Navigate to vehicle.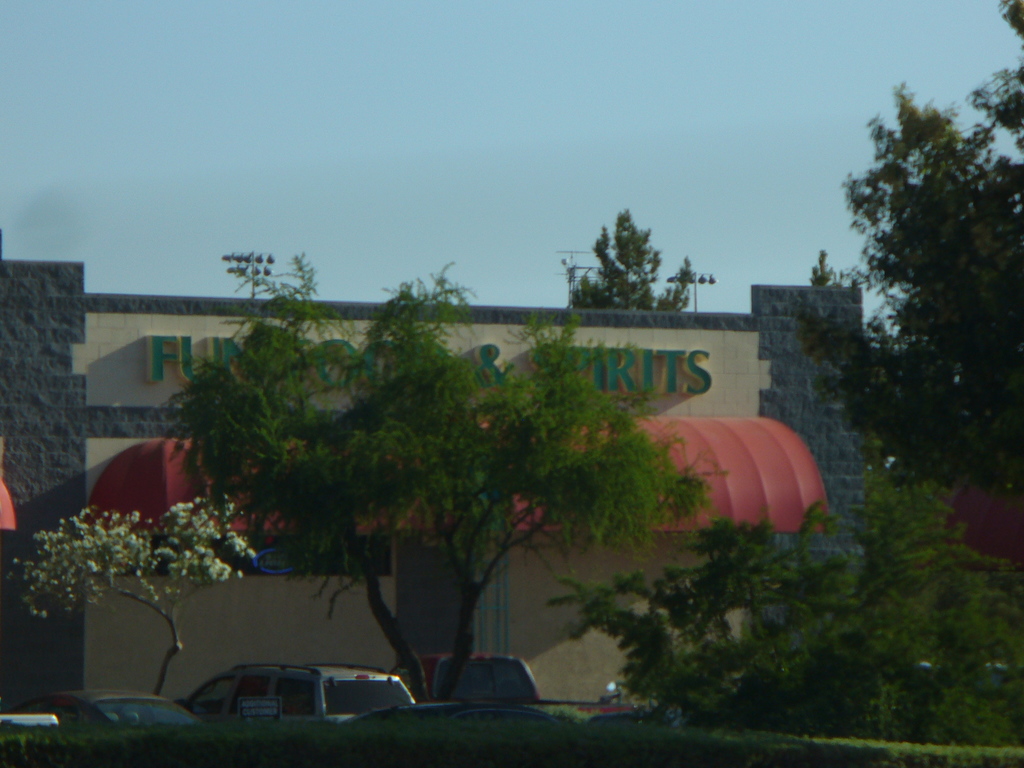
Navigation target: (401,658,541,705).
